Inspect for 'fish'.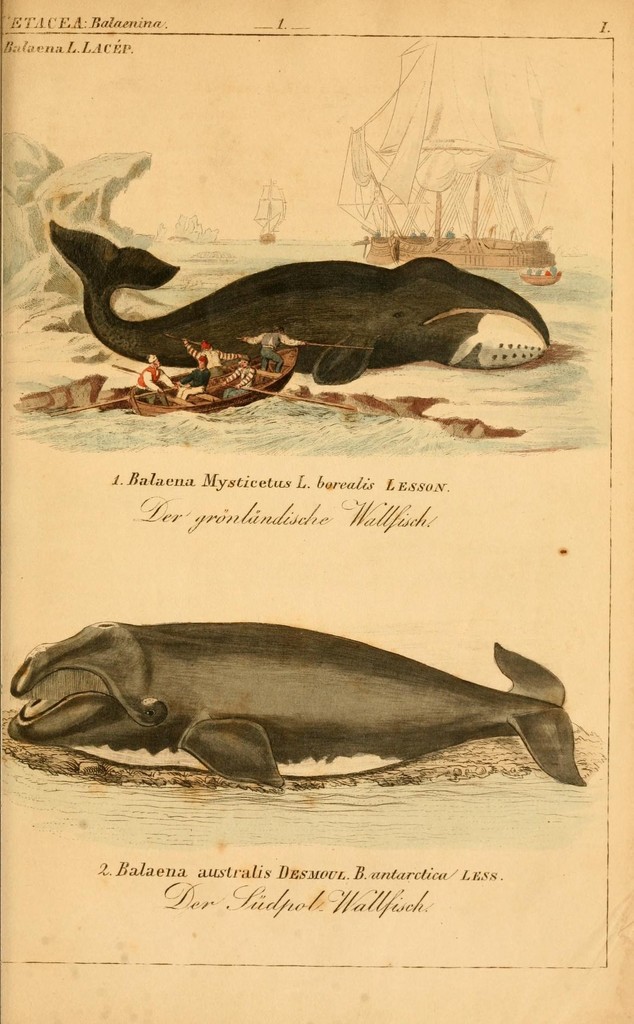
Inspection: [0,605,589,814].
